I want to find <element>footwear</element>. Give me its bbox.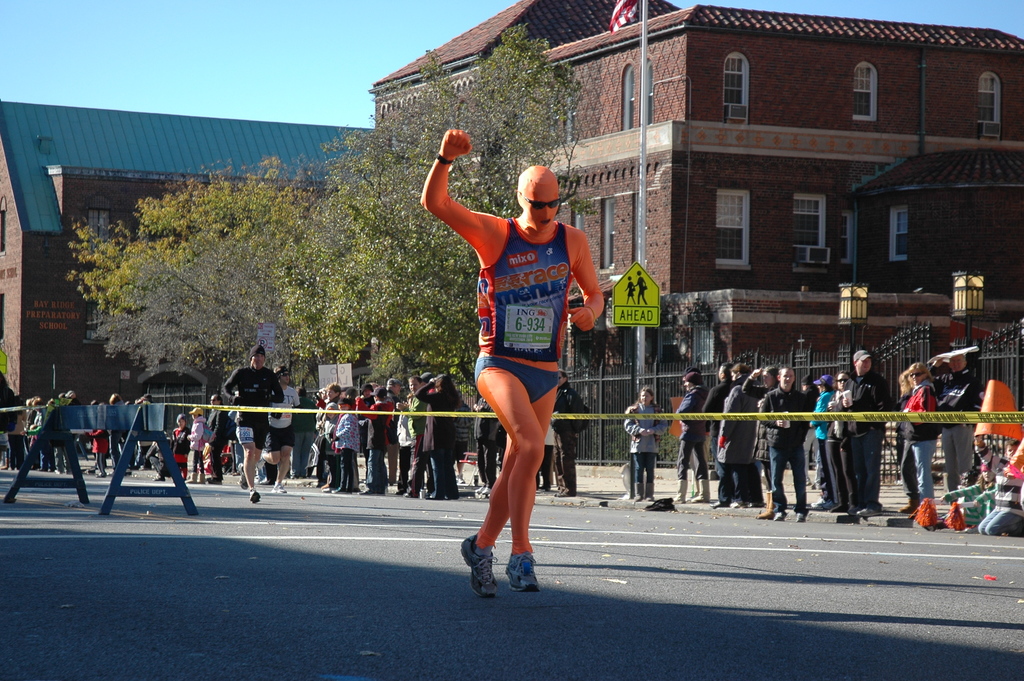
x1=847 y1=498 x2=860 y2=513.
